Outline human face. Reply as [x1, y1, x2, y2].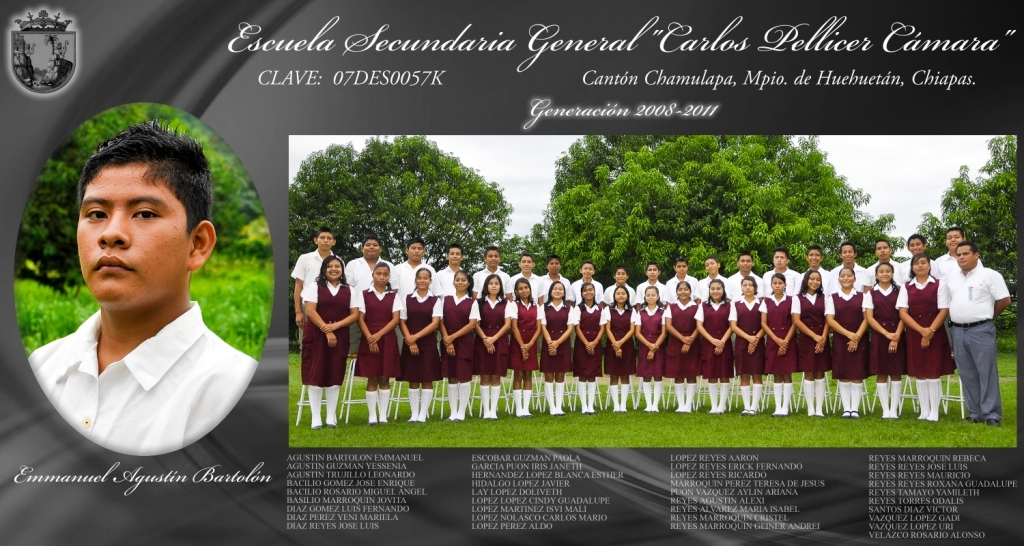
[674, 258, 692, 274].
